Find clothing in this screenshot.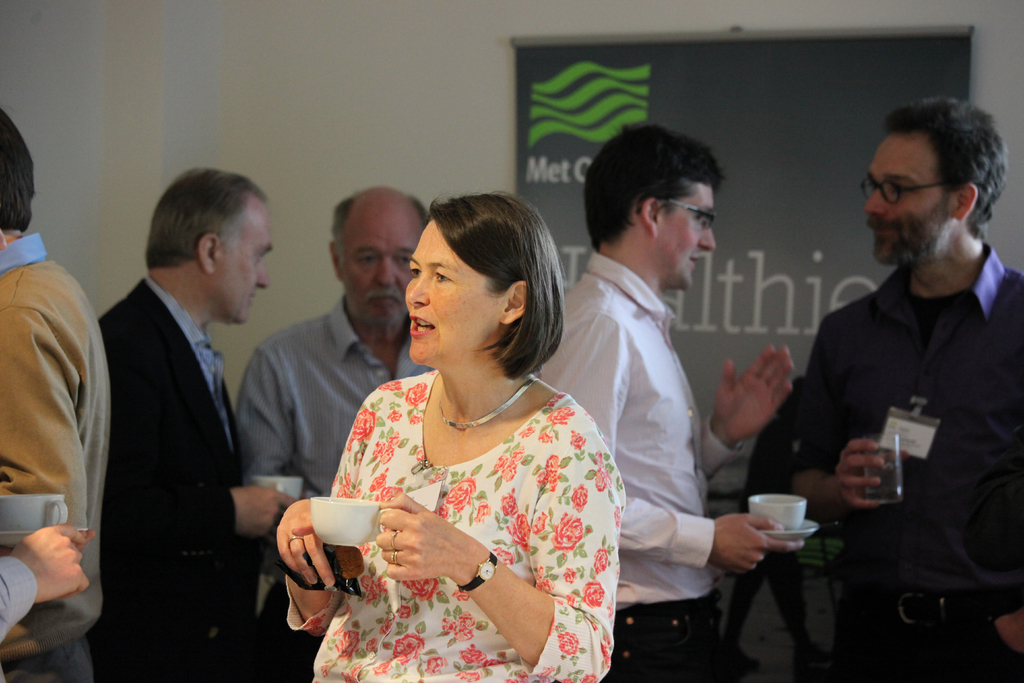
The bounding box for clothing is 0/555/40/642.
